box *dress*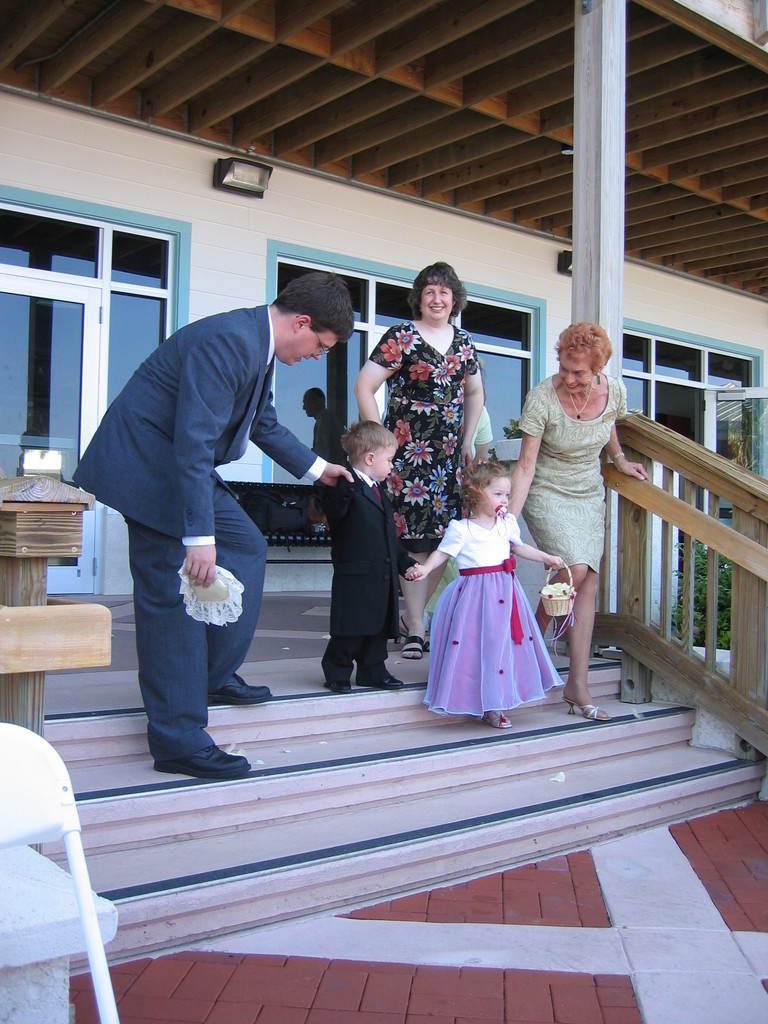
BBox(366, 324, 483, 552)
